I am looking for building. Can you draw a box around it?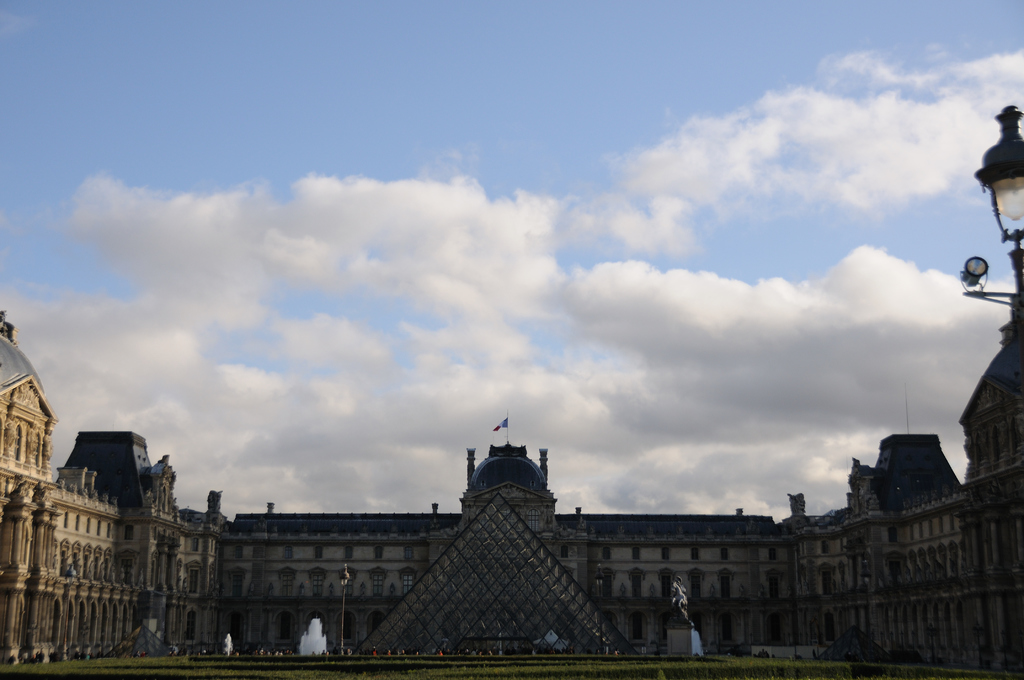
Sure, the bounding box is <bbox>0, 302, 1023, 675</bbox>.
